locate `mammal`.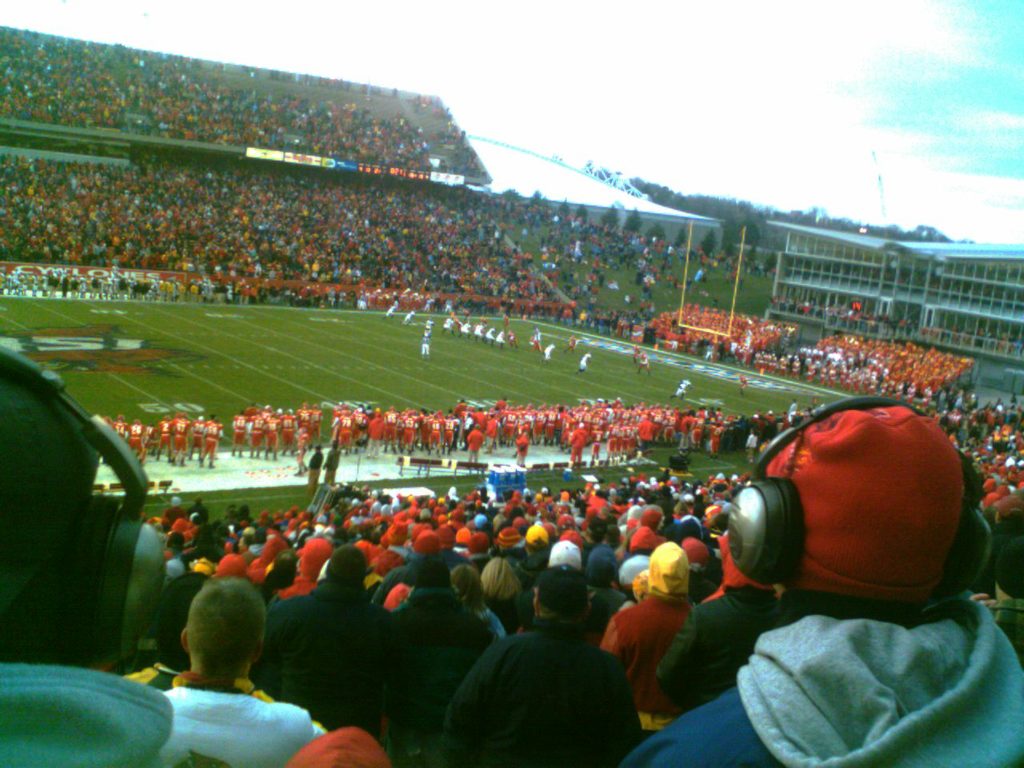
Bounding box: 471 322 483 342.
